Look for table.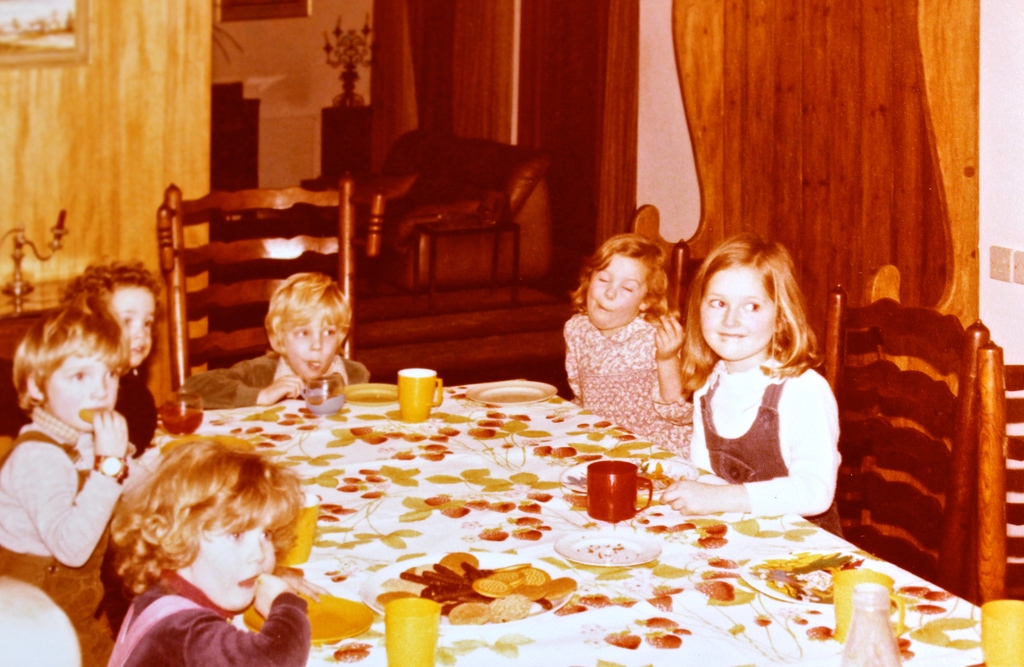
Found: 0, 273, 80, 360.
